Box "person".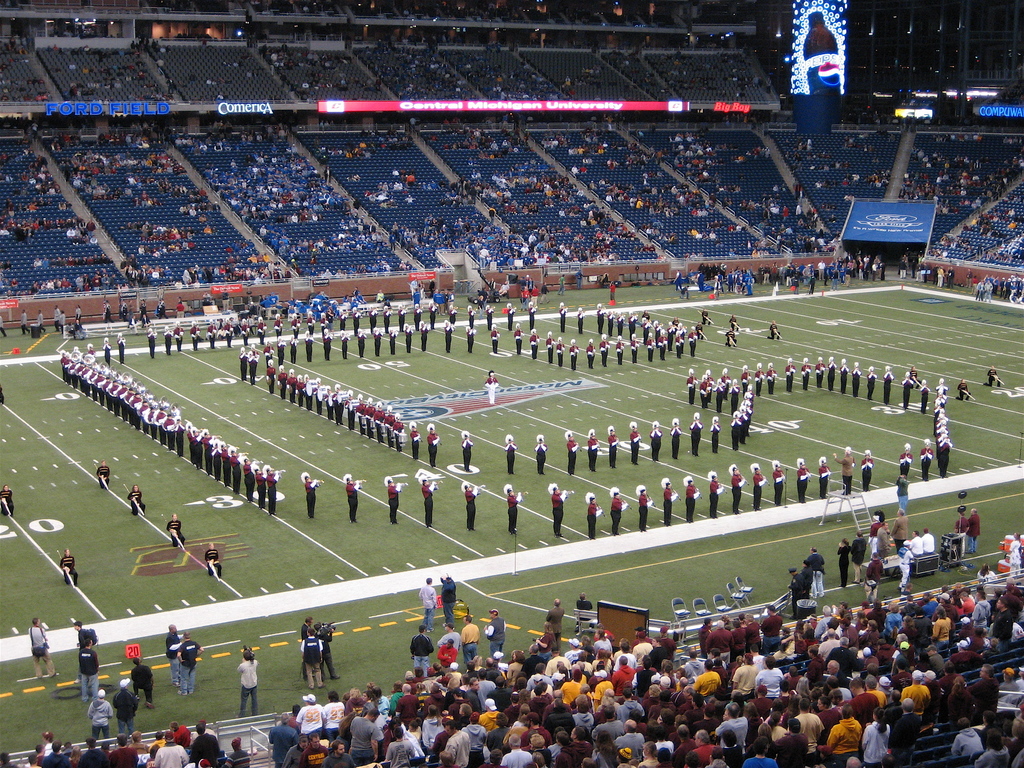
BBox(397, 304, 405, 327).
